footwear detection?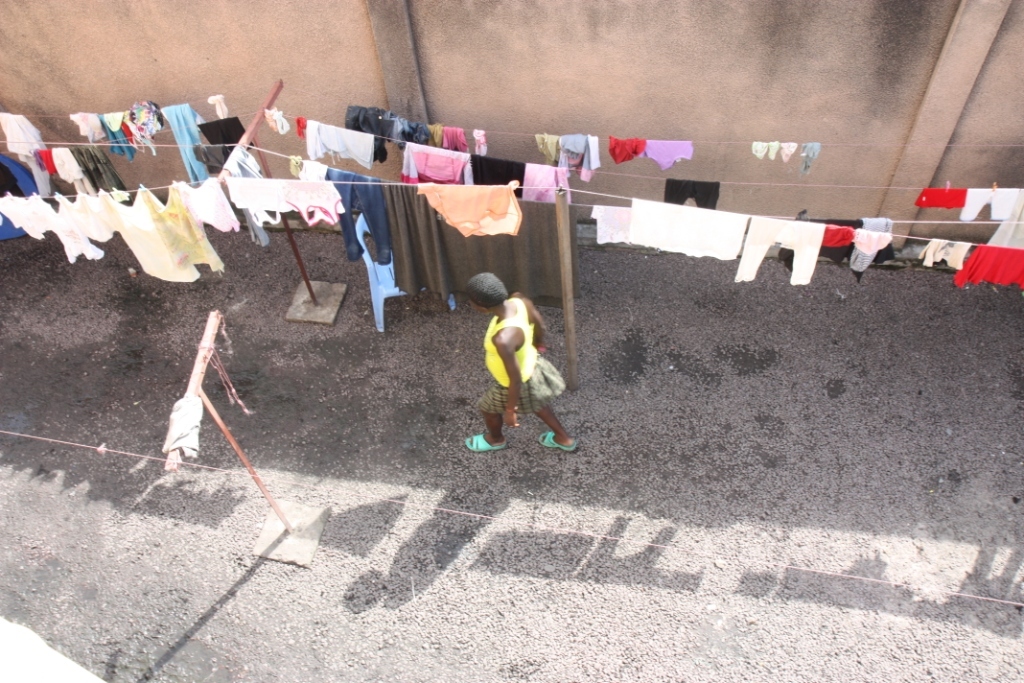
(465,432,509,455)
